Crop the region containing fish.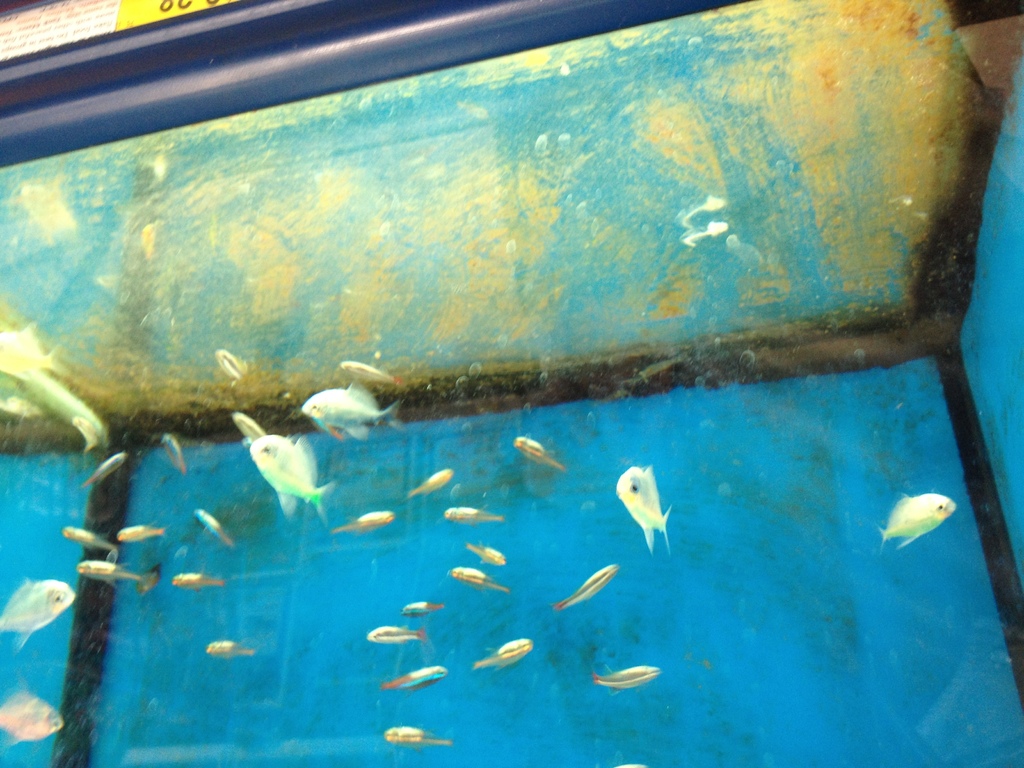
Crop region: (left=207, top=637, right=253, bottom=656).
